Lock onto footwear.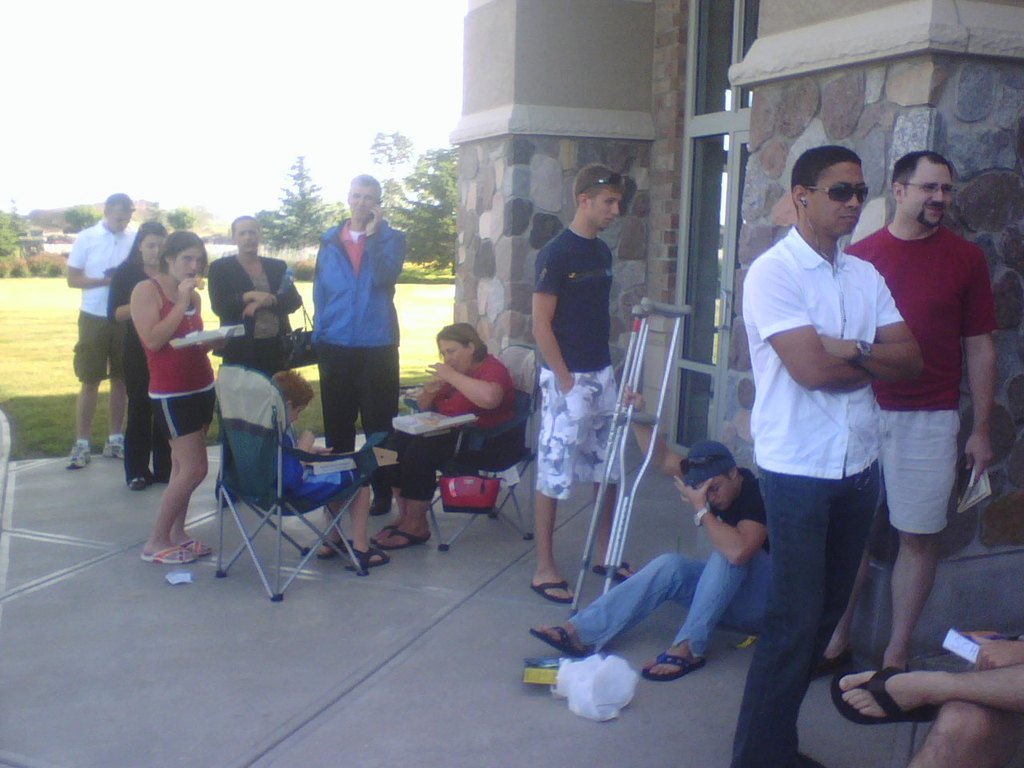
Locked: detection(128, 477, 149, 494).
